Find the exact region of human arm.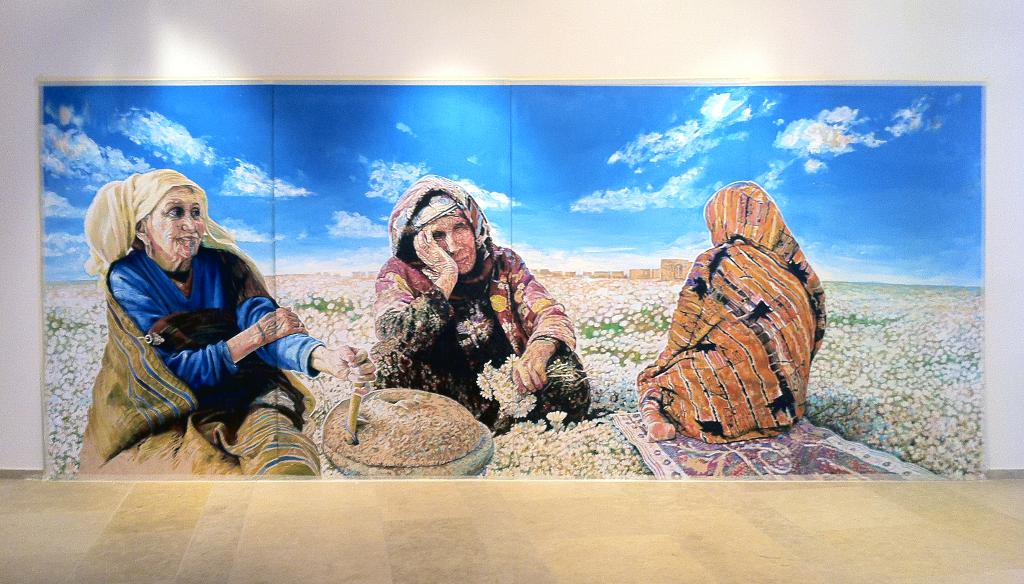
Exact region: crop(115, 259, 317, 387).
